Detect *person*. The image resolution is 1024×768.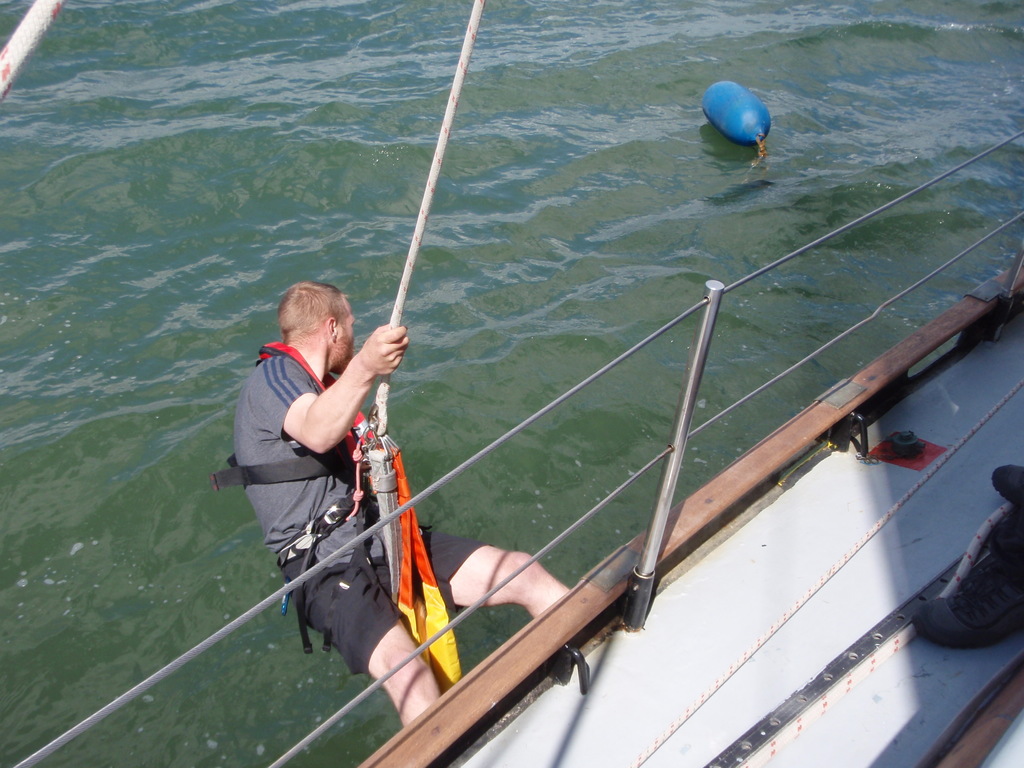
(x1=220, y1=272, x2=576, y2=748).
